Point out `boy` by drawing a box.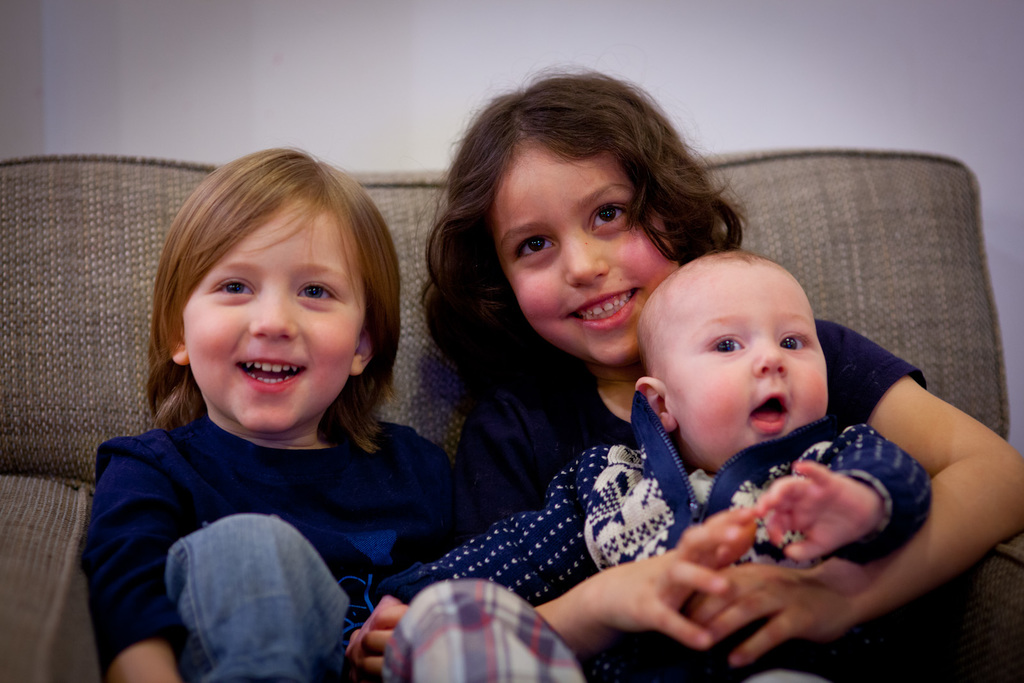
Rect(345, 253, 932, 682).
